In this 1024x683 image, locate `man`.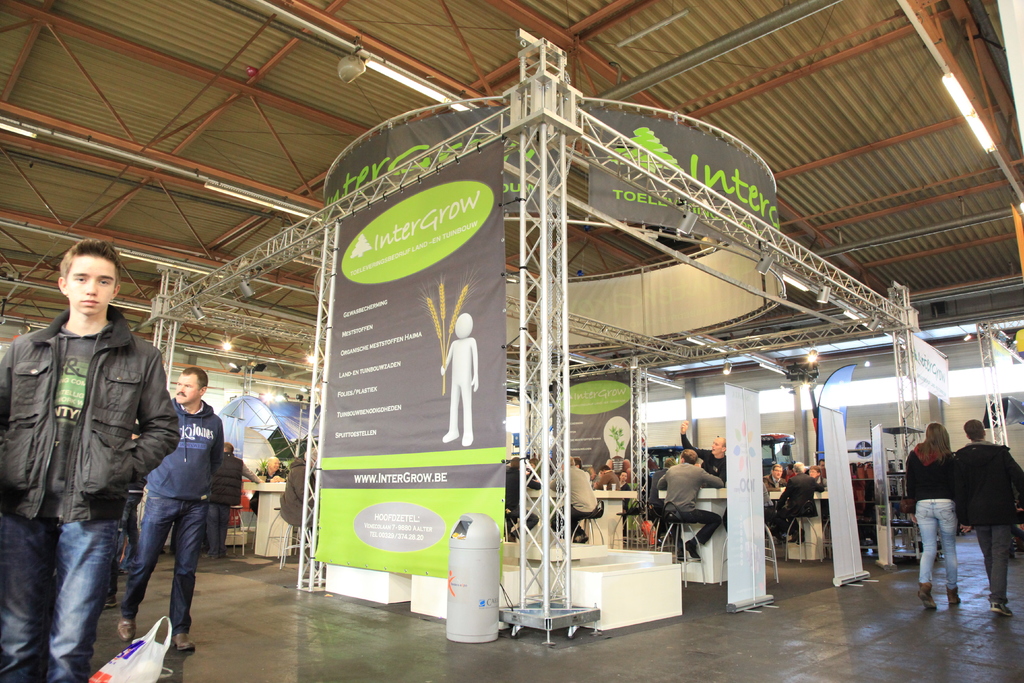
Bounding box: bbox=[505, 457, 544, 542].
